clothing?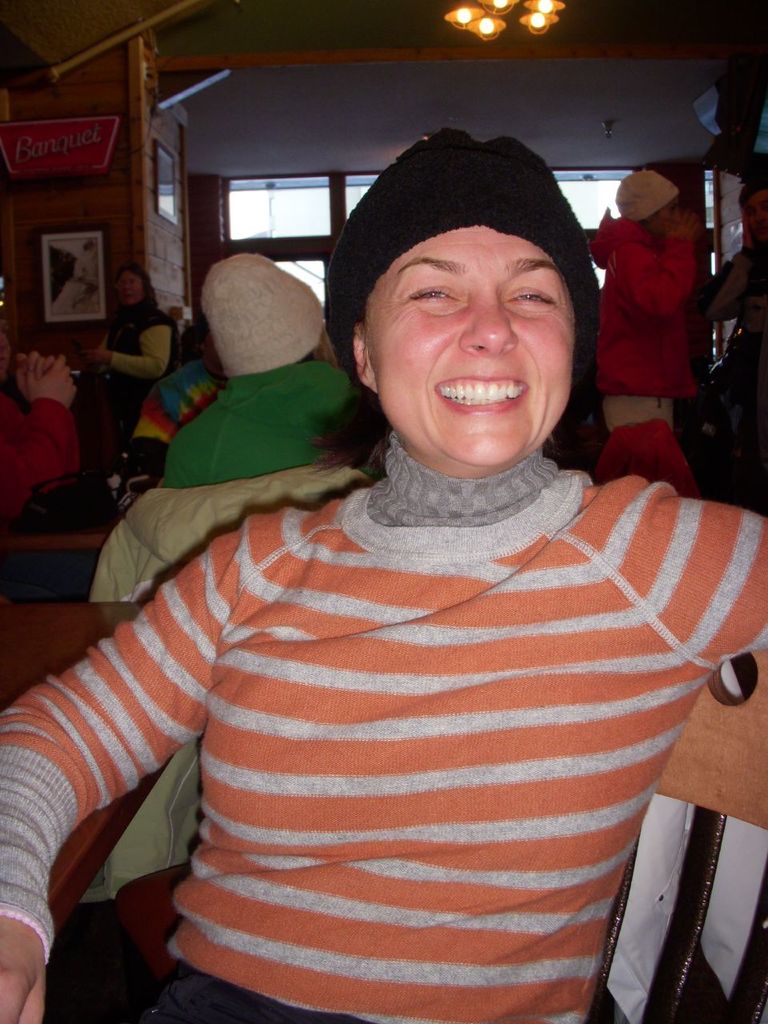
<bbox>618, 220, 706, 480</bbox>
